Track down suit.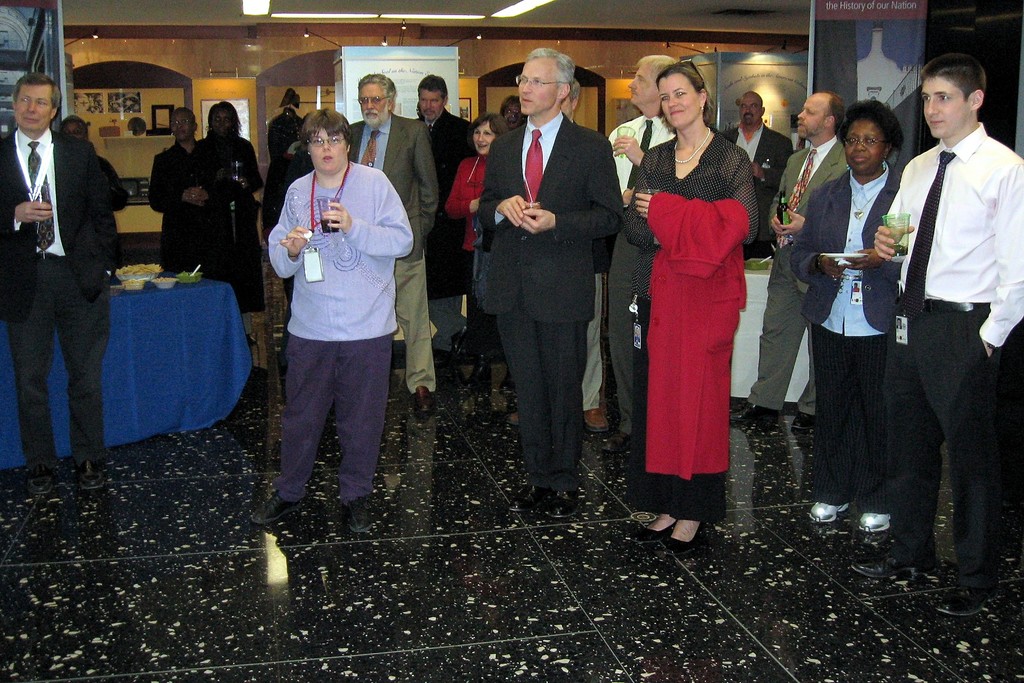
Tracked to x1=476, y1=49, x2=628, y2=518.
